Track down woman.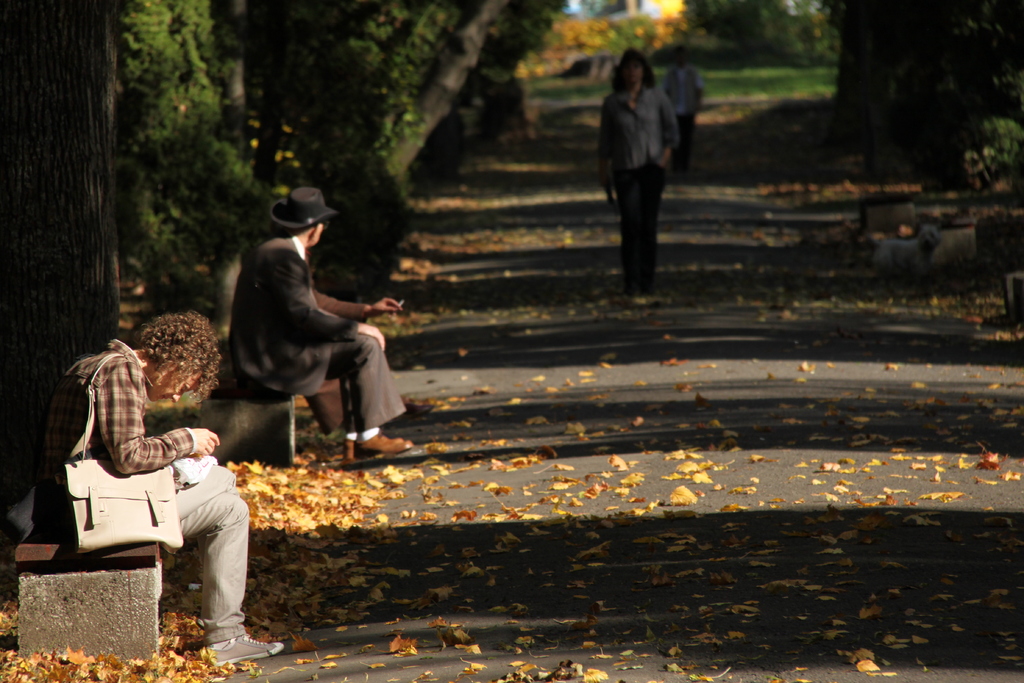
Tracked to l=604, t=45, r=682, b=304.
